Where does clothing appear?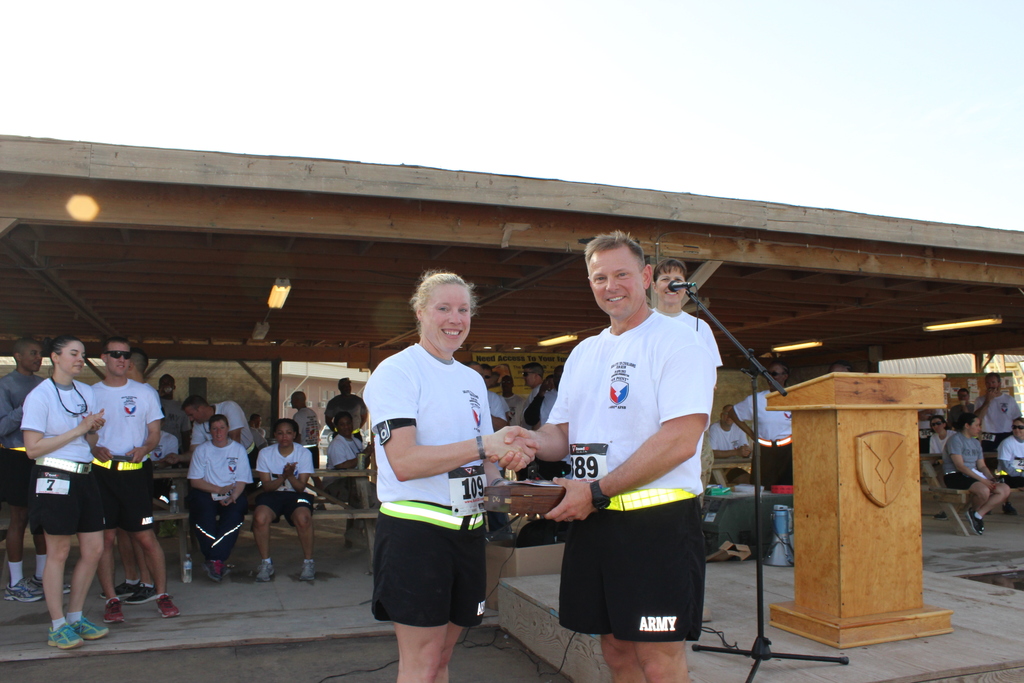
Appears at x1=543, y1=307, x2=717, y2=642.
